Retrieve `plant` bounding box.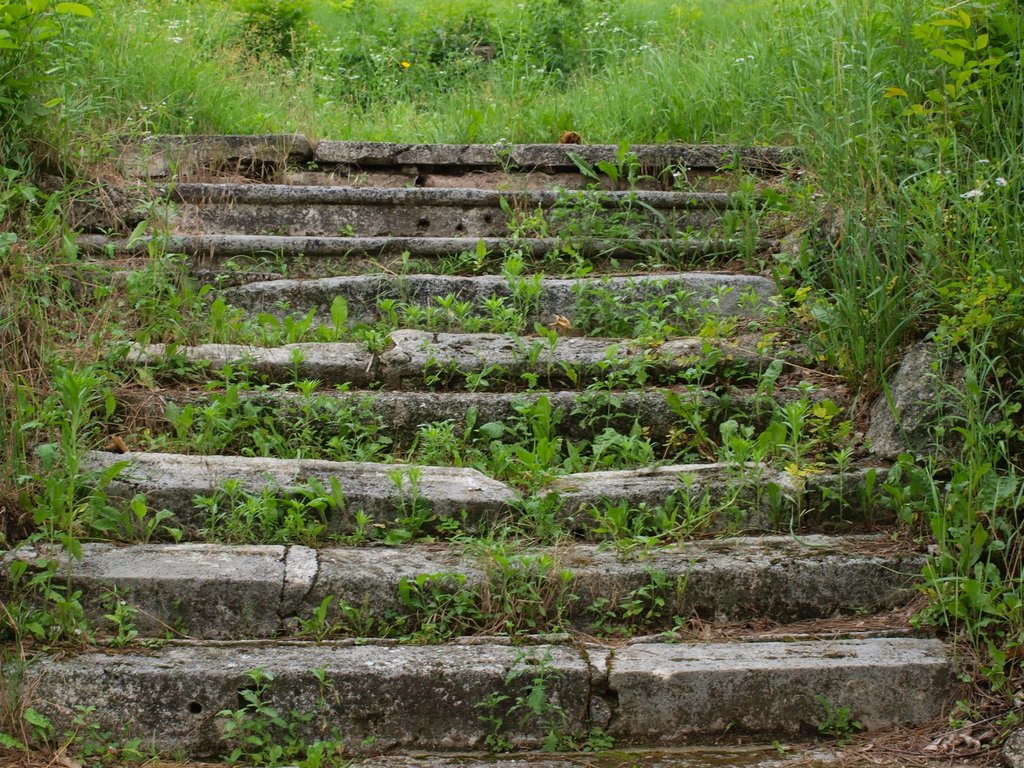
Bounding box: BBox(0, 545, 119, 654).
